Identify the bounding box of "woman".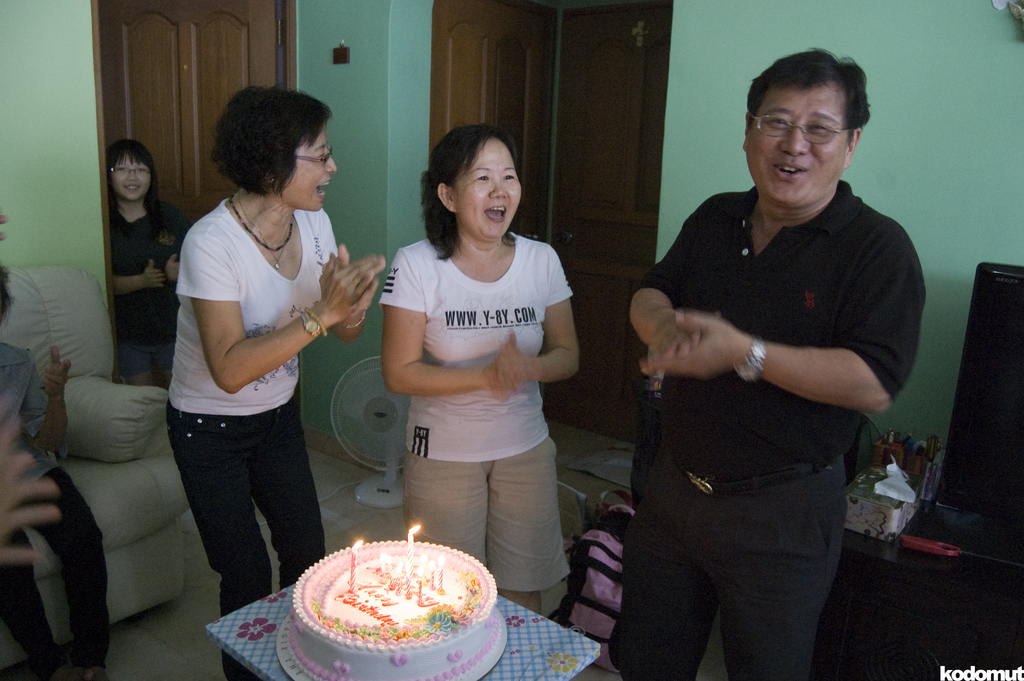
region(365, 135, 592, 603).
